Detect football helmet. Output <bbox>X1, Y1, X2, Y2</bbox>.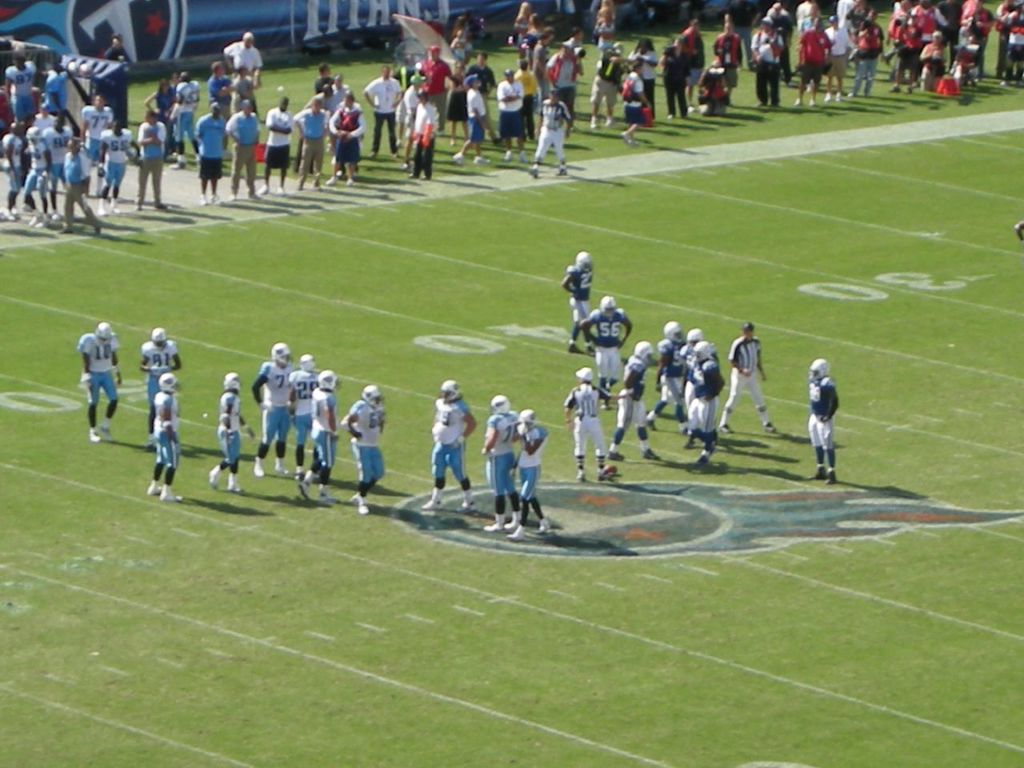
<bbox>637, 338, 653, 362</bbox>.
